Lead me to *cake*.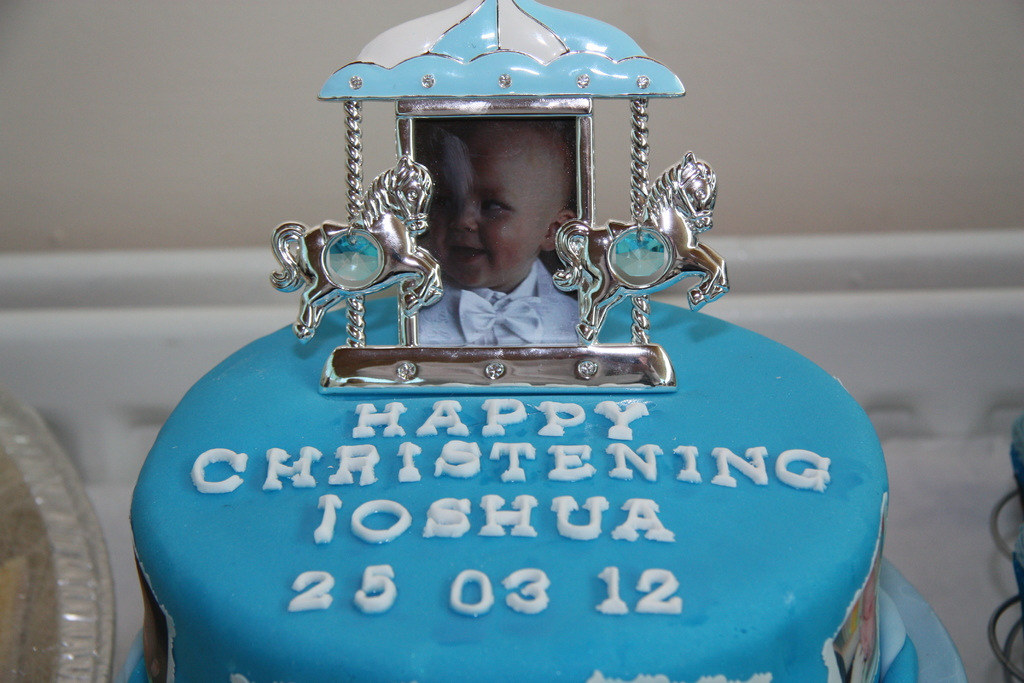
Lead to region(130, 302, 924, 682).
